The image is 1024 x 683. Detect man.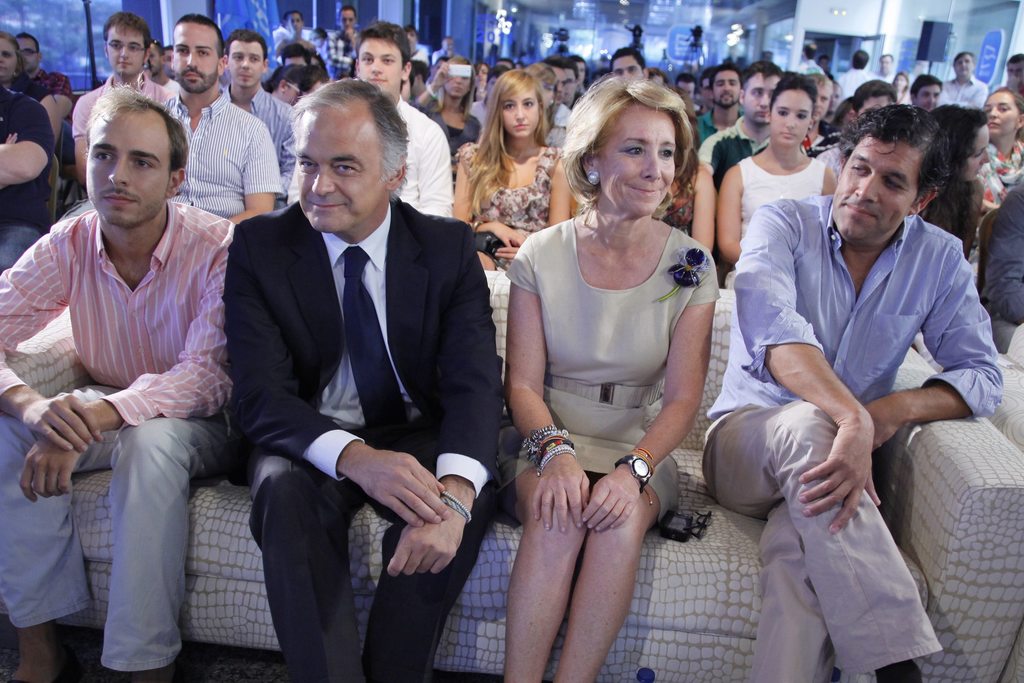
Detection: <bbox>424, 54, 449, 85</bbox>.
